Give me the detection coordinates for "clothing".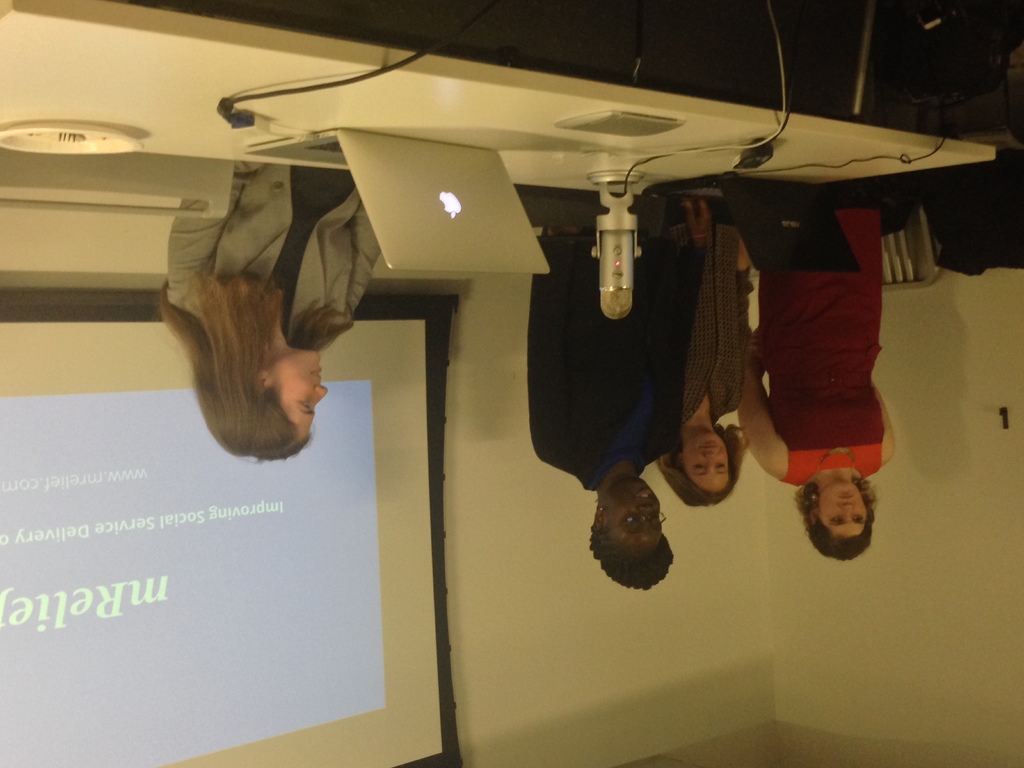
pyautogui.locateOnScreen(681, 220, 746, 428).
